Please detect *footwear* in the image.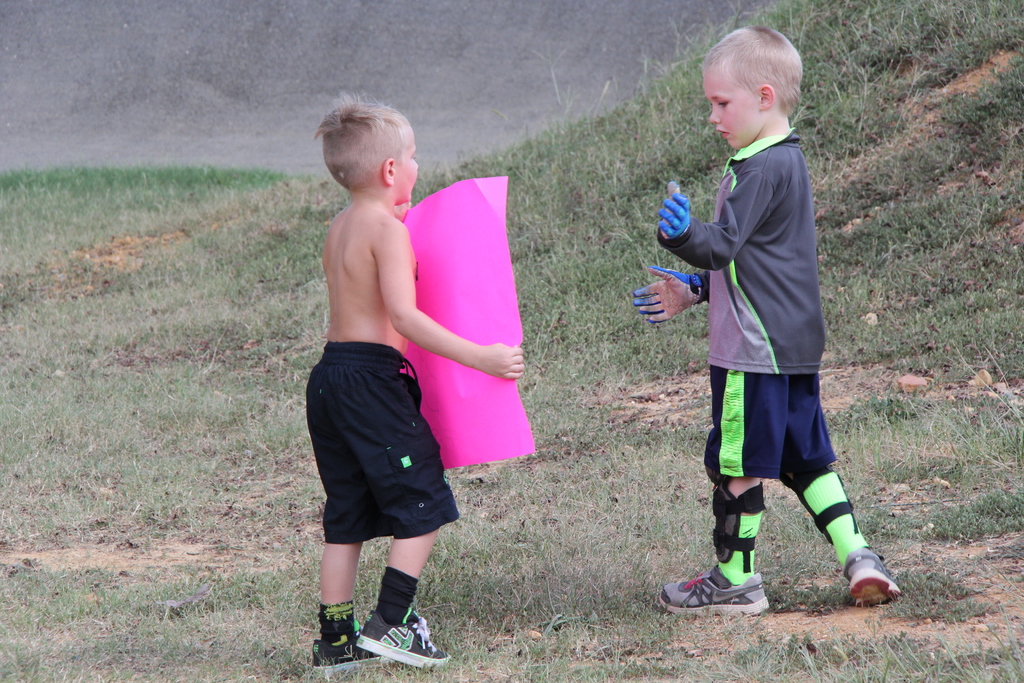
{"x1": 311, "y1": 618, "x2": 390, "y2": 677}.
